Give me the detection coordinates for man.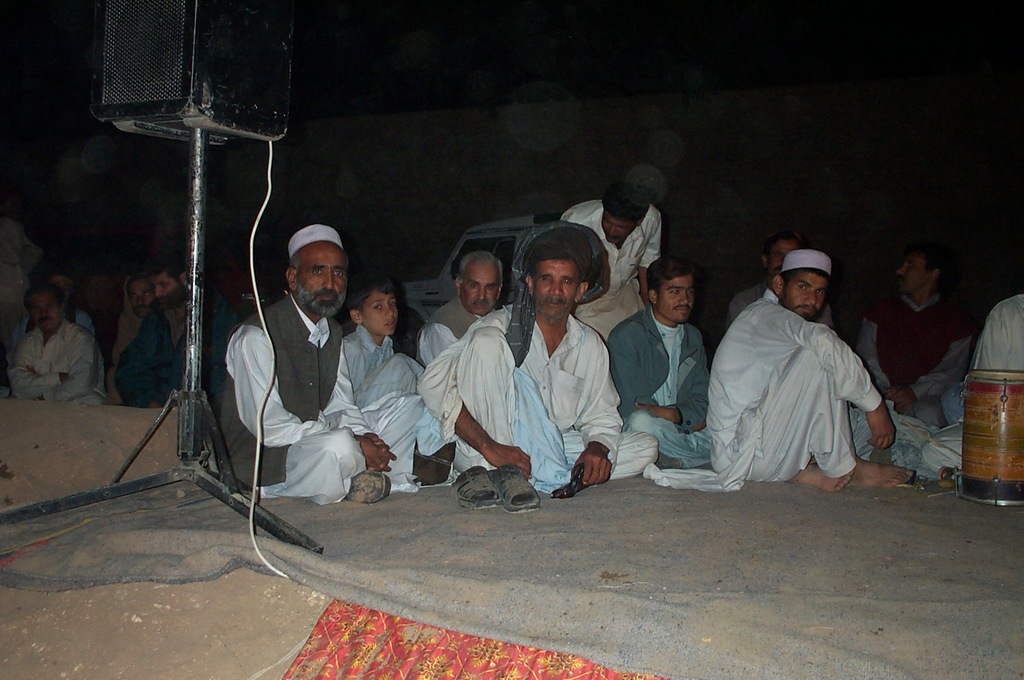
116 261 239 411.
